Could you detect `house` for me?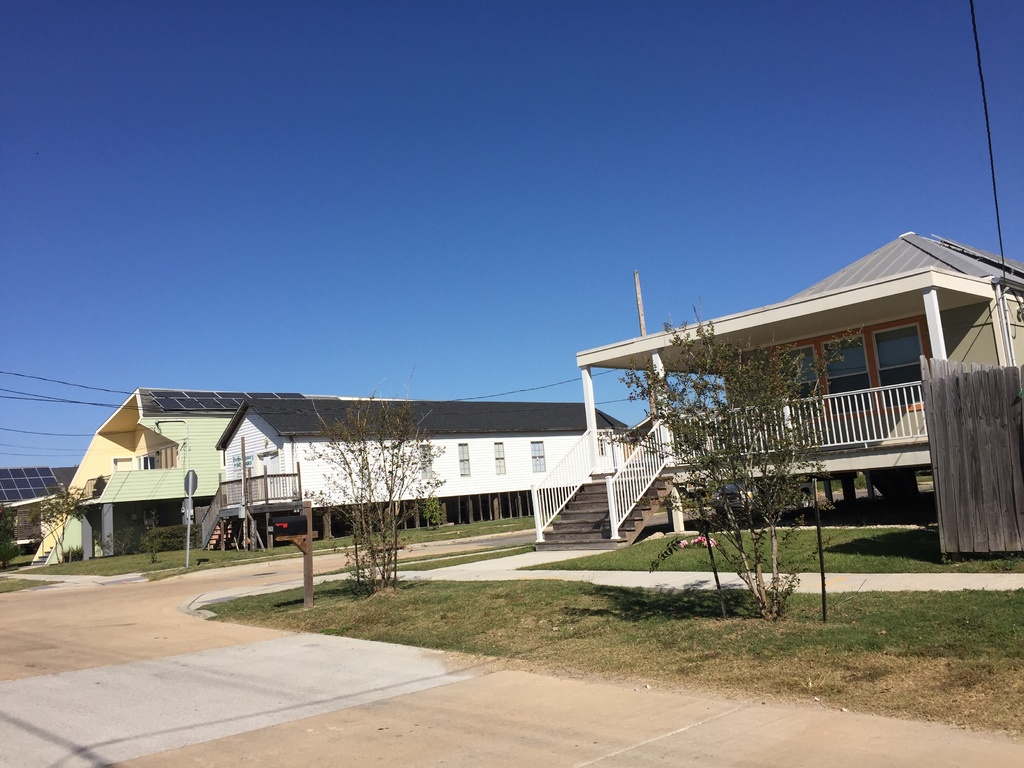
Detection result: x1=220, y1=396, x2=639, y2=547.
